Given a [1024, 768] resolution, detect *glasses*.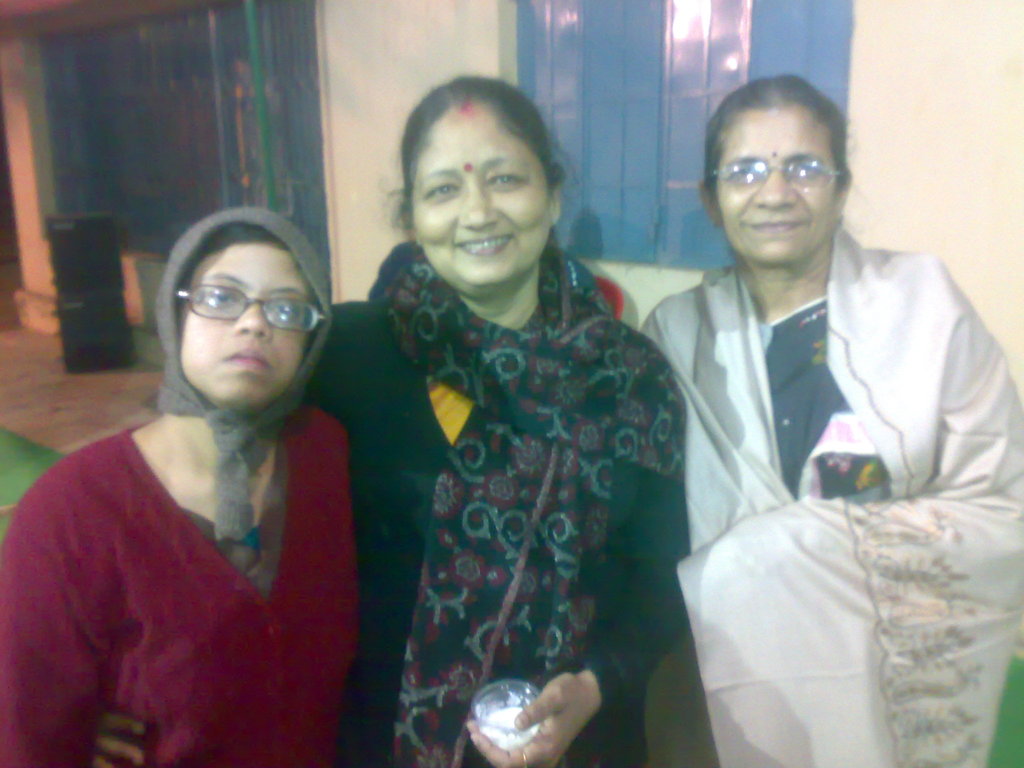
160:282:314:339.
